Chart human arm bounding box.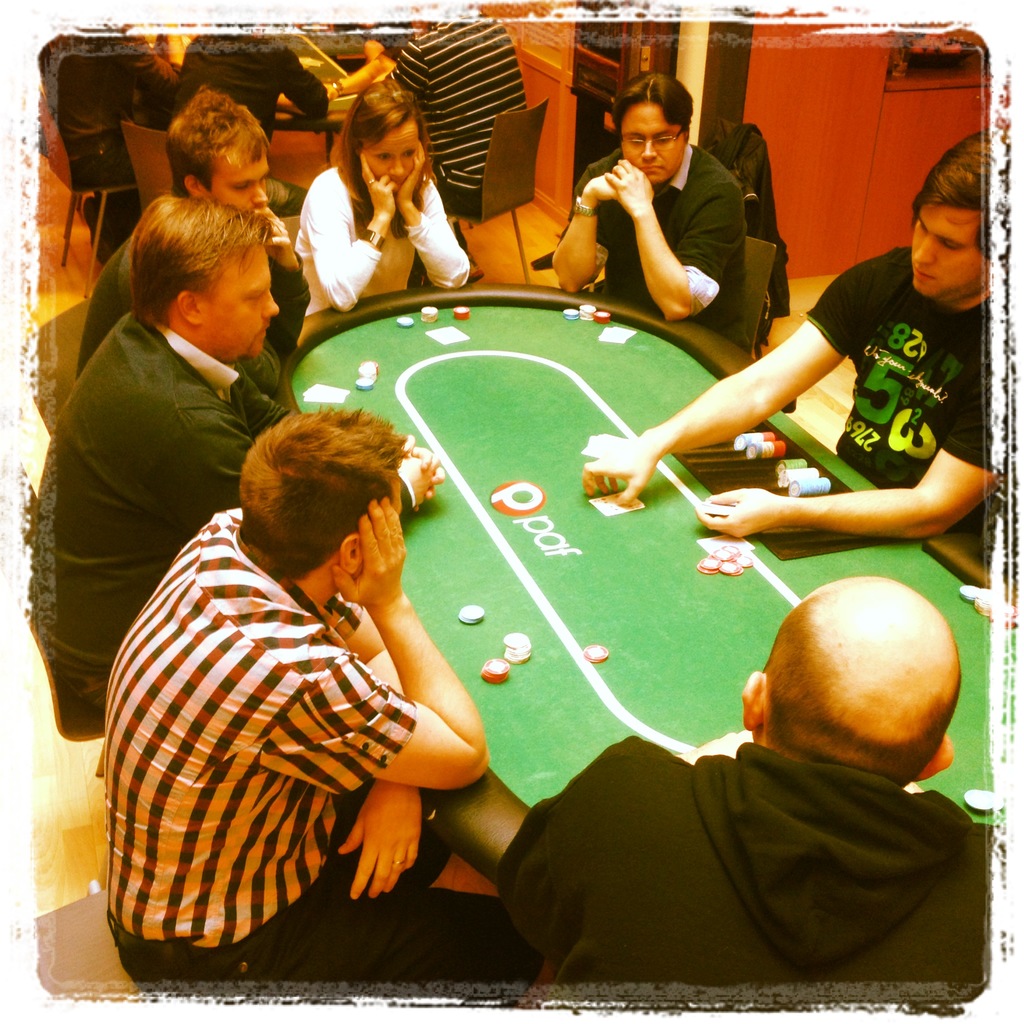
Charted: (618, 157, 736, 314).
